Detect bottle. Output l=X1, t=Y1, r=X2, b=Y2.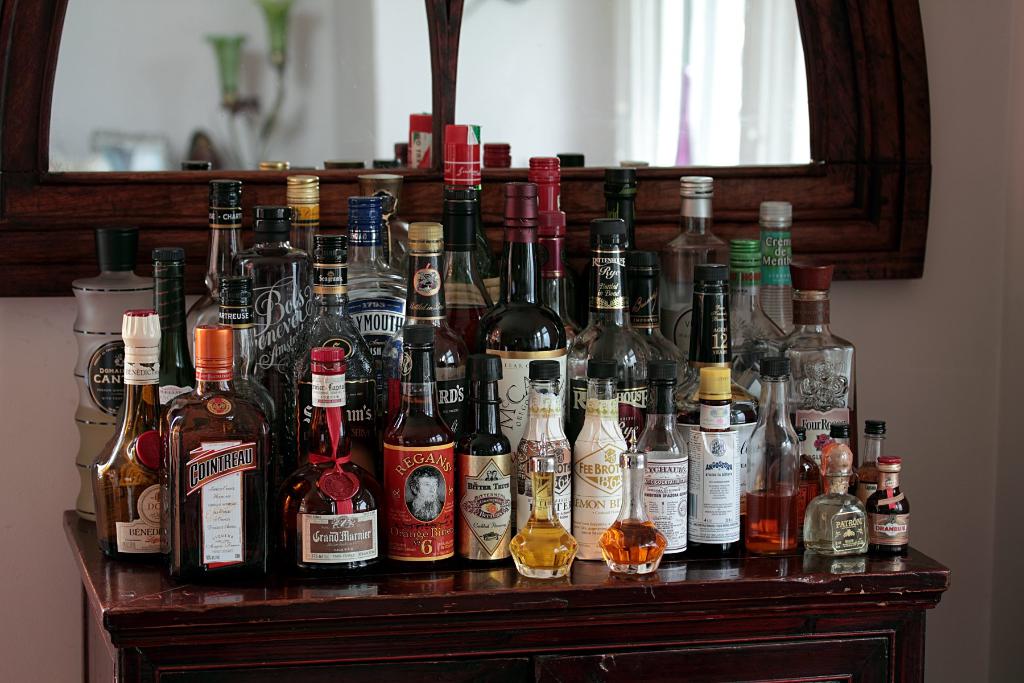
l=596, t=444, r=669, b=580.
